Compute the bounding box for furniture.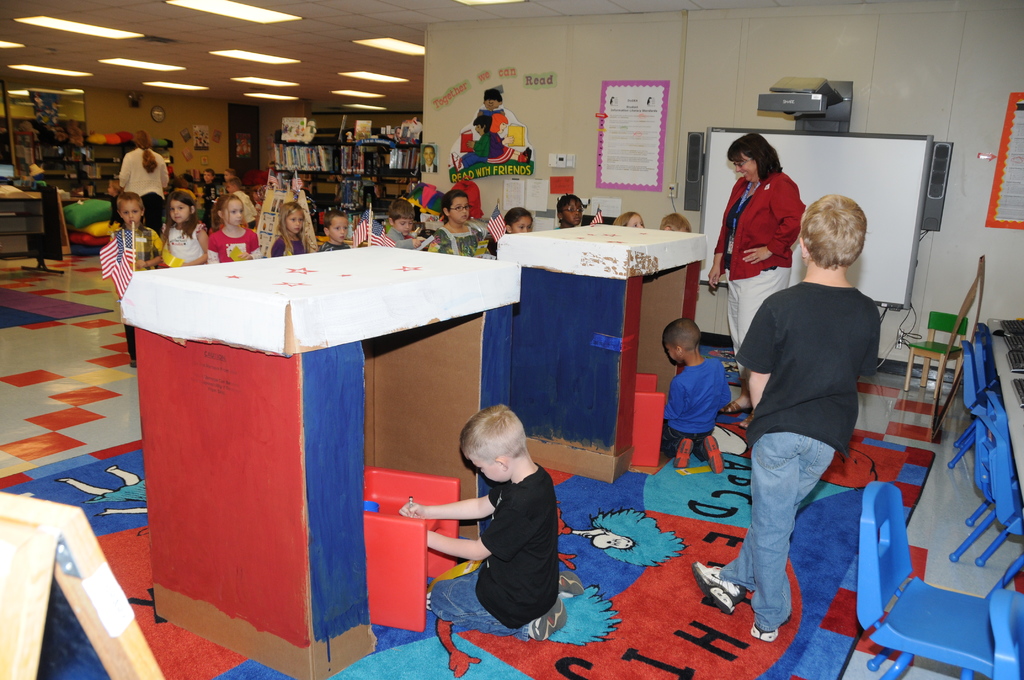
[271, 124, 424, 219].
